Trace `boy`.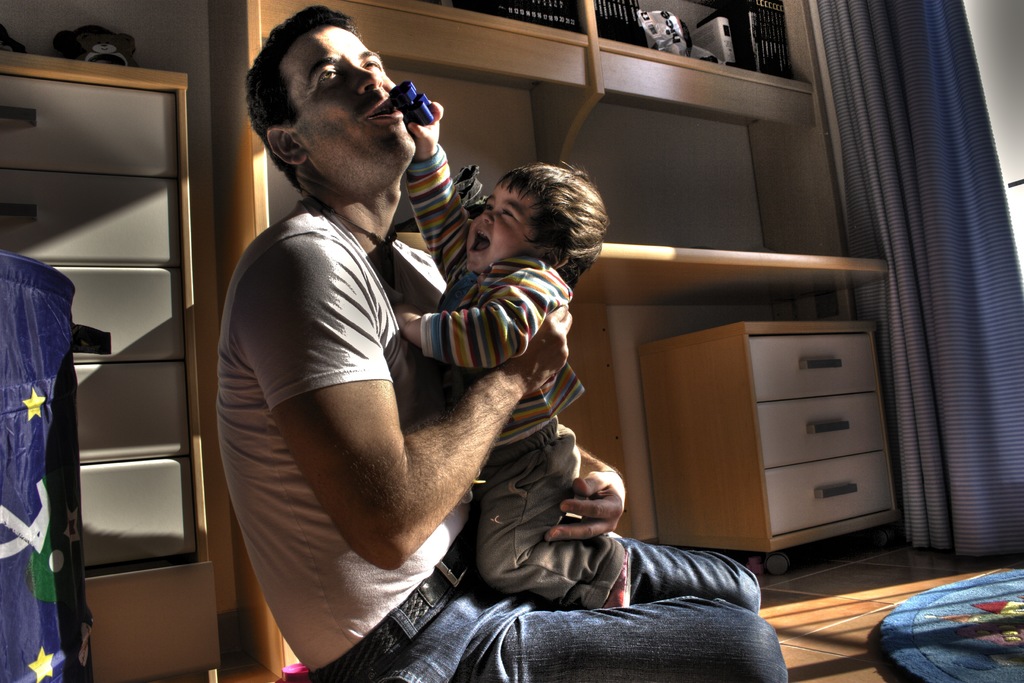
Traced to bbox(218, 3, 788, 682).
